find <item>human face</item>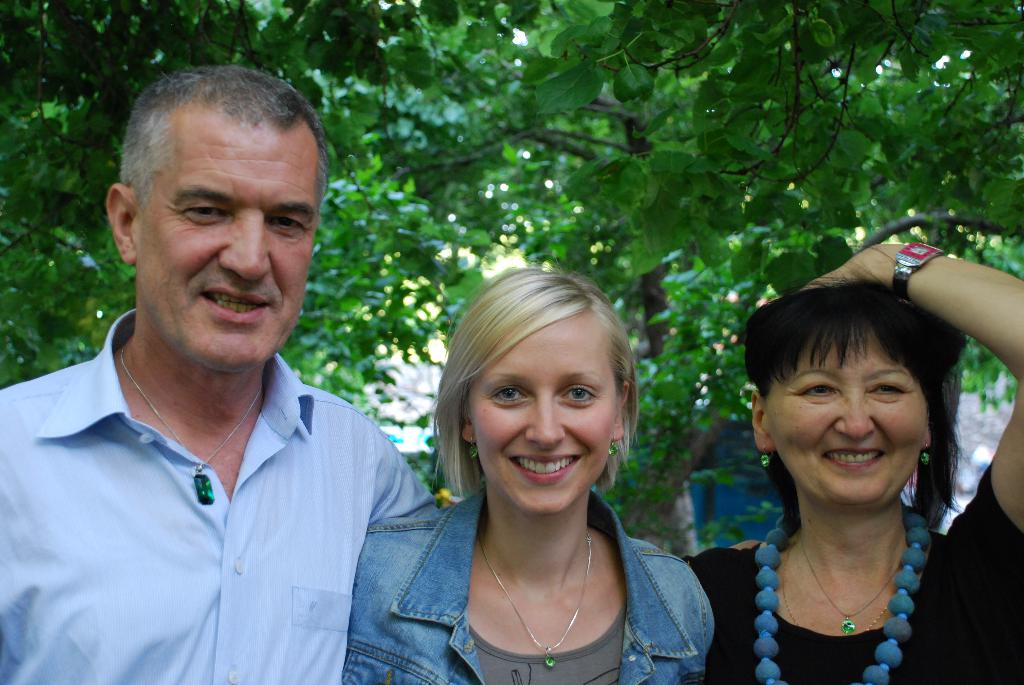
x1=136 y1=124 x2=324 y2=374
